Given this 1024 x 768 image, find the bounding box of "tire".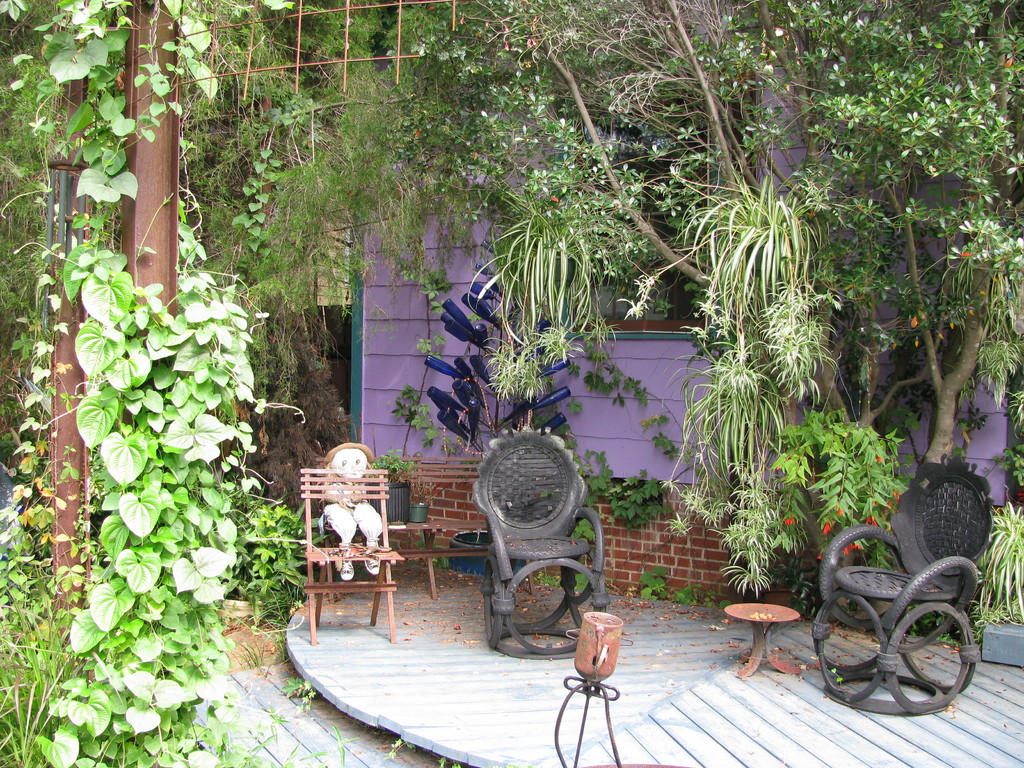
(886, 556, 983, 650).
